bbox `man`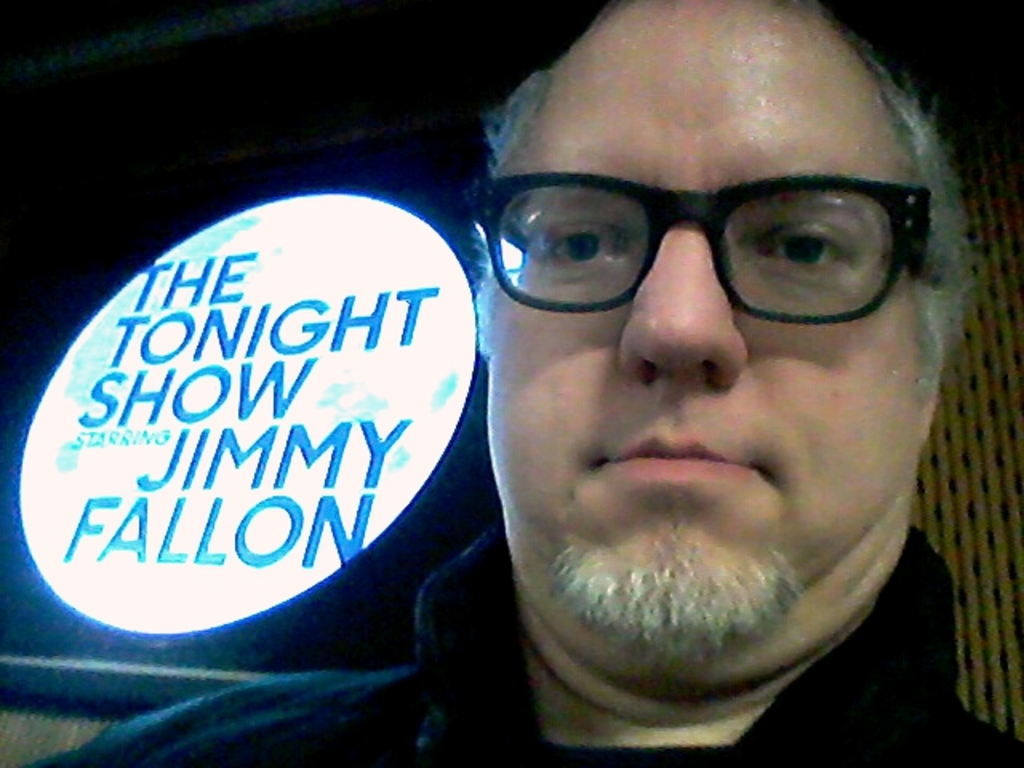
{"left": 246, "top": 59, "right": 1023, "bottom": 765}
